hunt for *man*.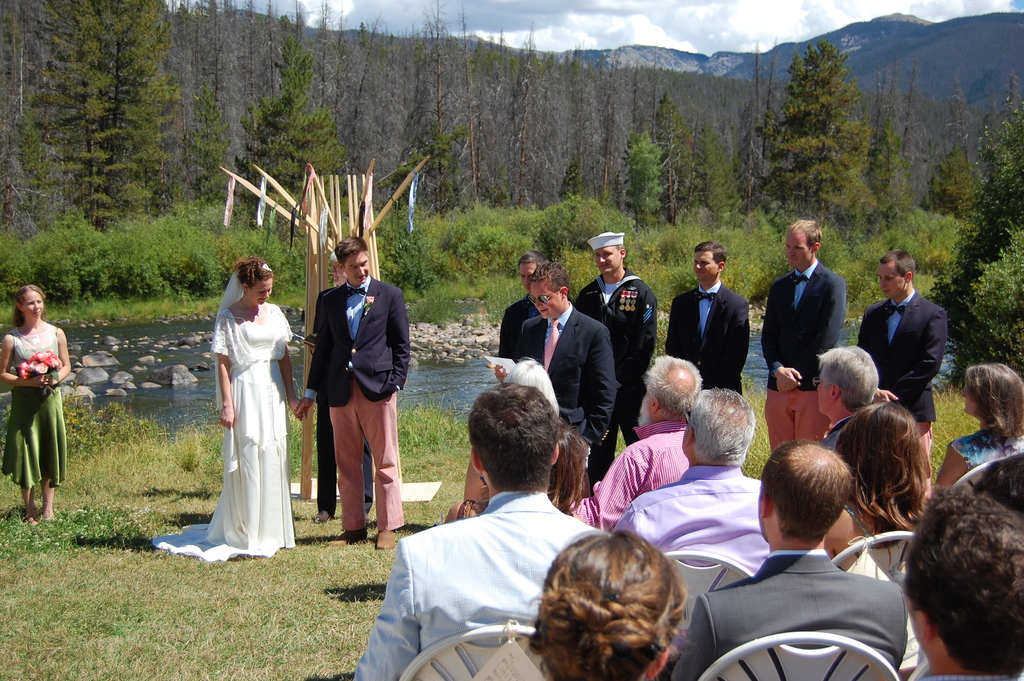
Hunted down at select_region(296, 236, 412, 550).
